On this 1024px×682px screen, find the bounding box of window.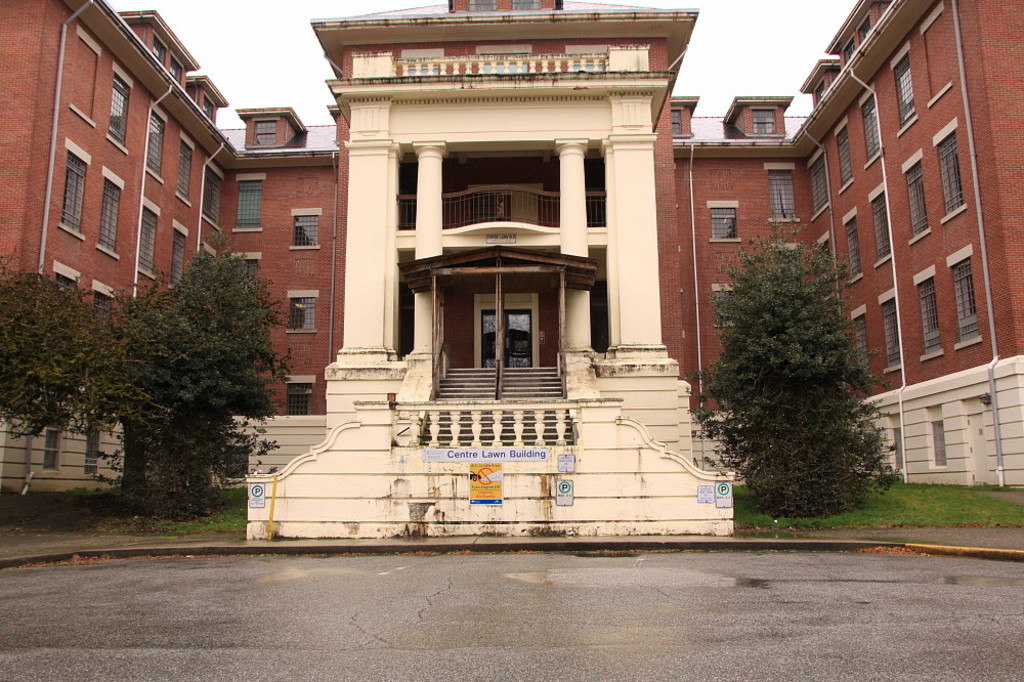
Bounding box: x1=171 y1=226 x2=186 y2=282.
